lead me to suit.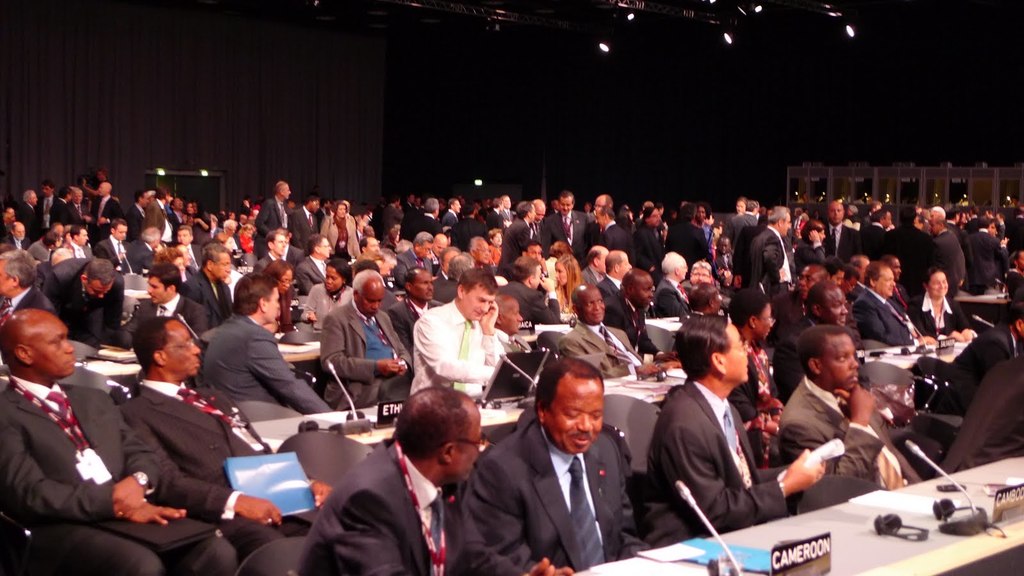
Lead to box=[42, 192, 59, 236].
